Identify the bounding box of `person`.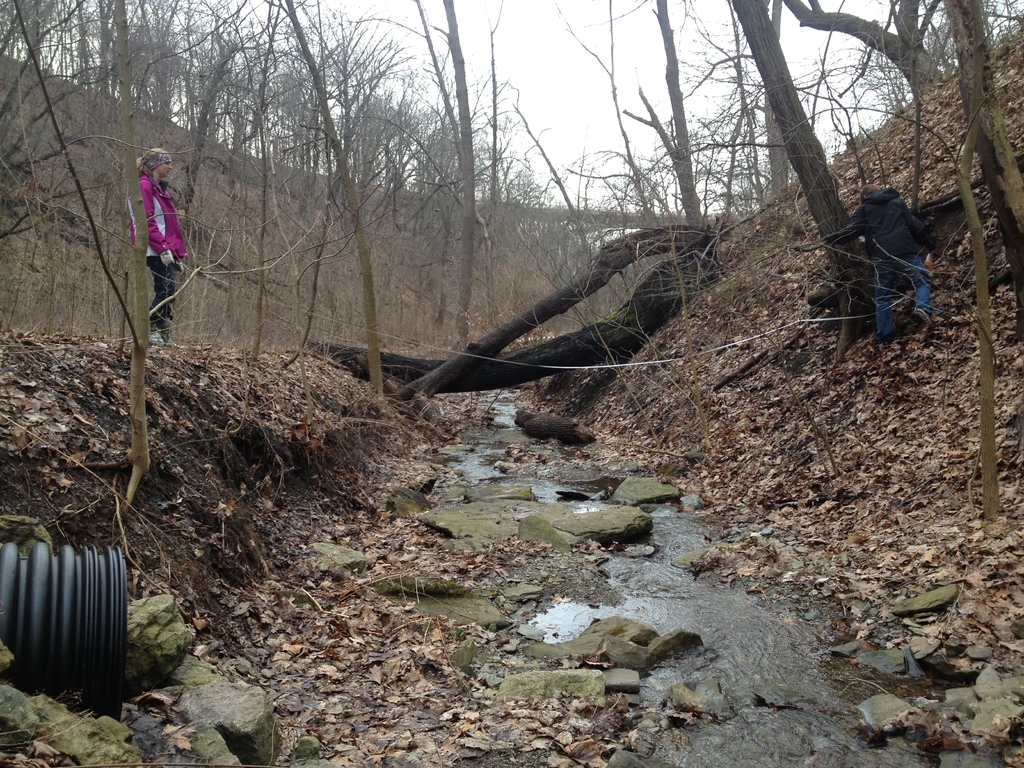
[118,152,180,319].
